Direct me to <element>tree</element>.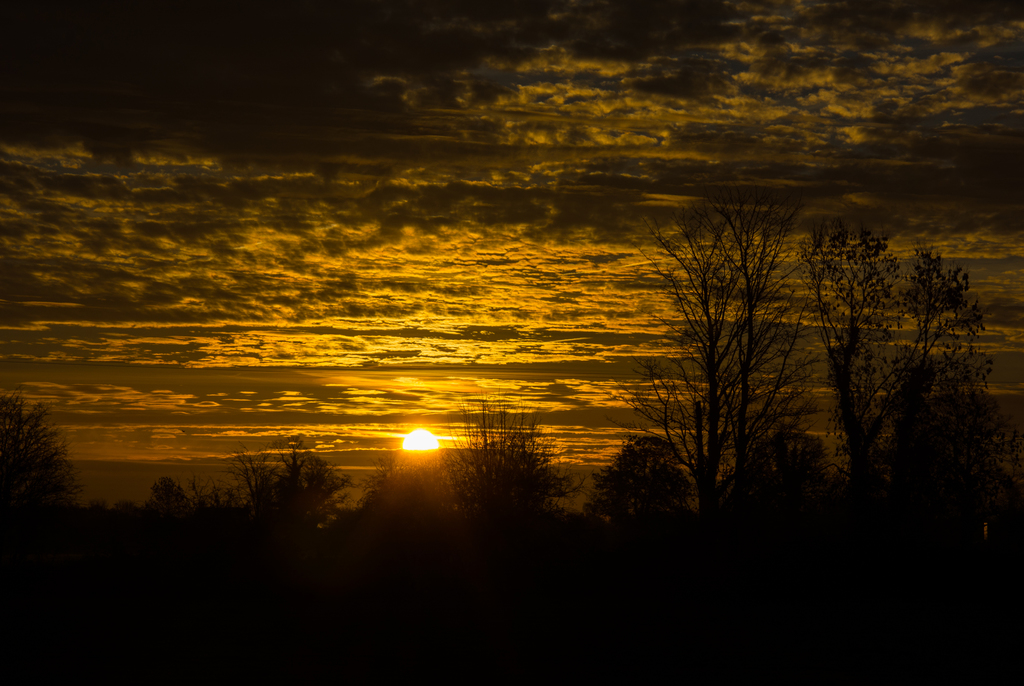
Direction: locate(0, 393, 69, 519).
